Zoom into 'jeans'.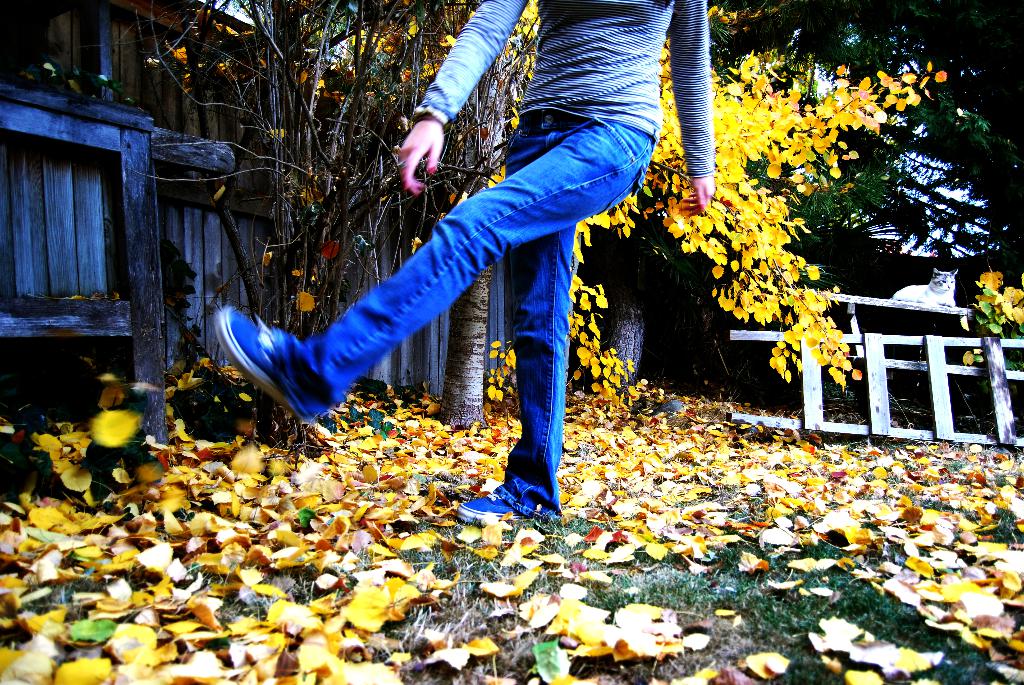
Zoom target: (x1=245, y1=113, x2=667, y2=519).
